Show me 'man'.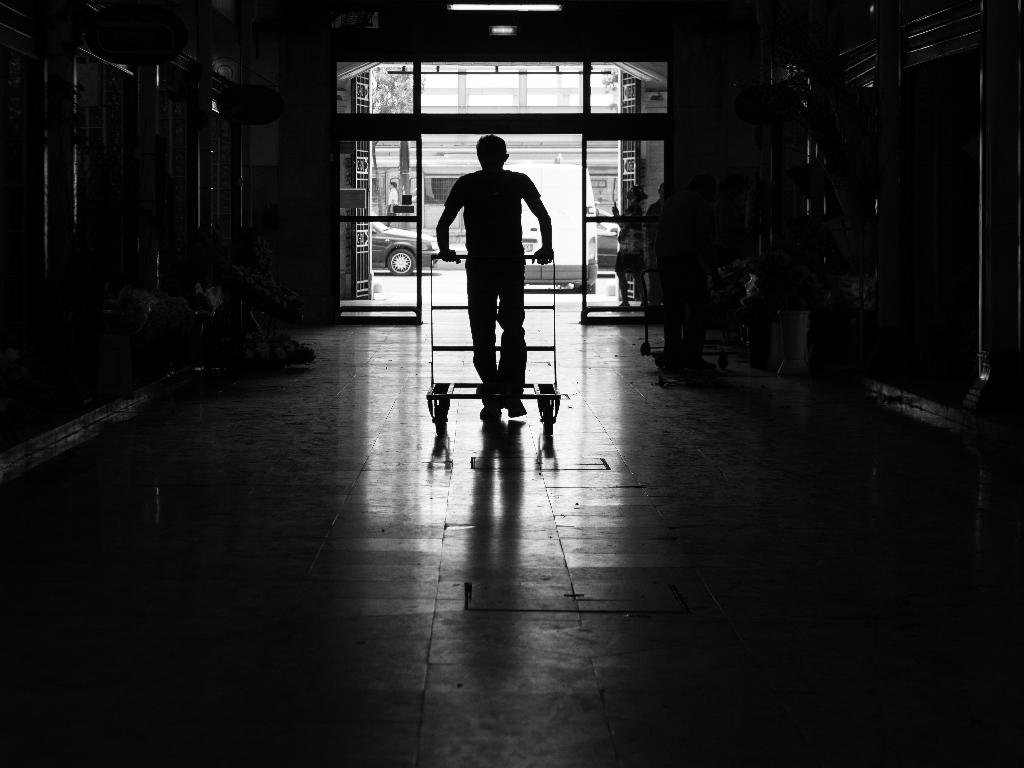
'man' is here: 435, 129, 563, 406.
